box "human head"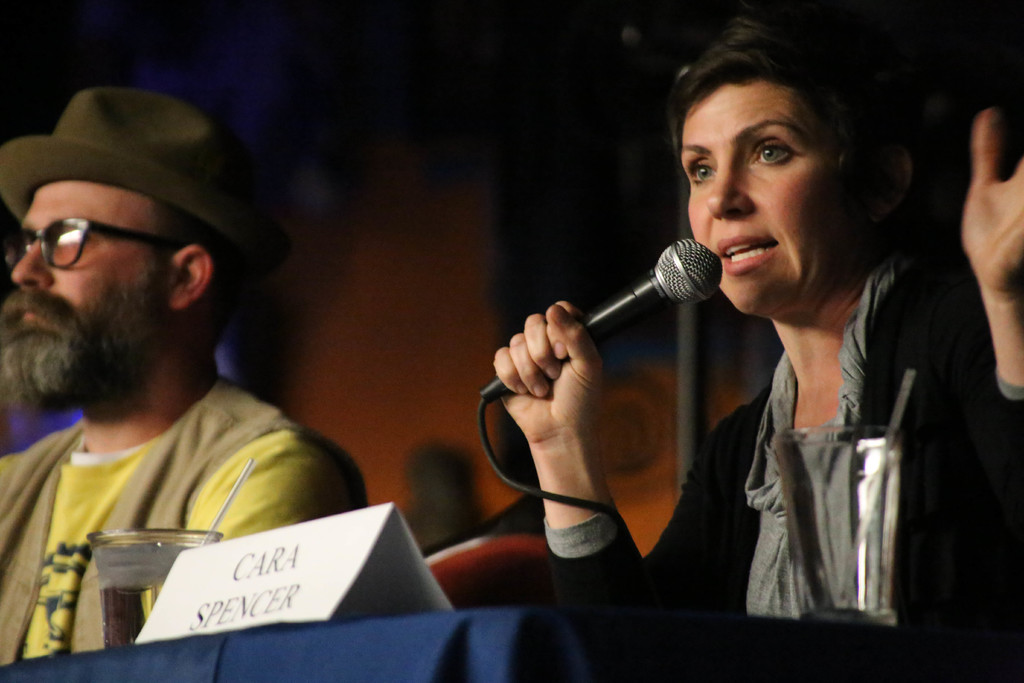
detection(668, 19, 922, 320)
